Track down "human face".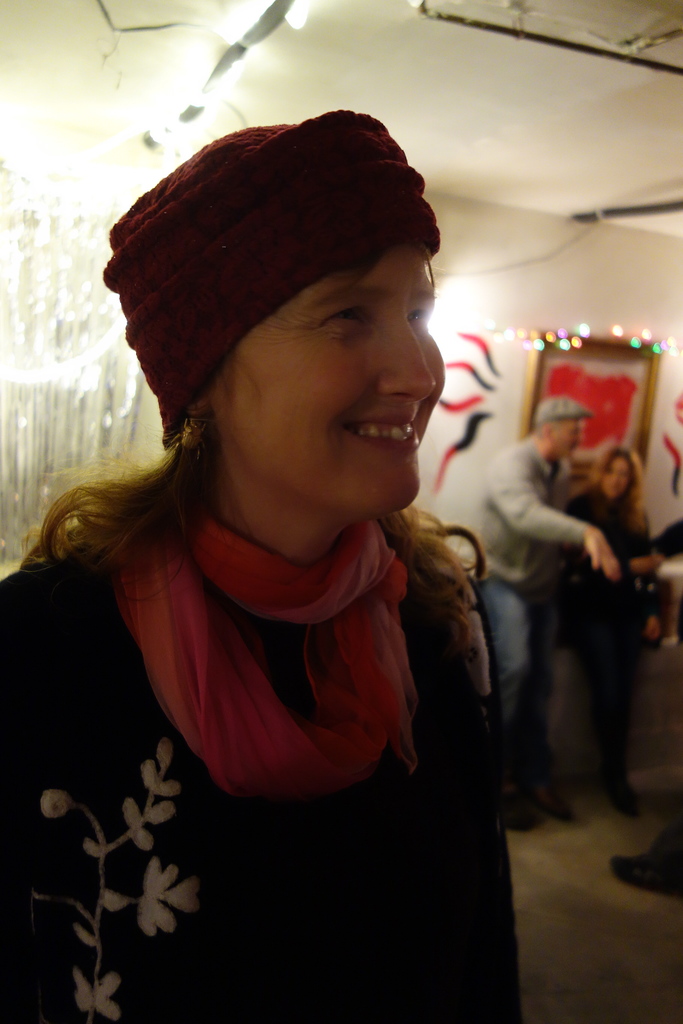
Tracked to (left=552, top=417, right=583, bottom=460).
